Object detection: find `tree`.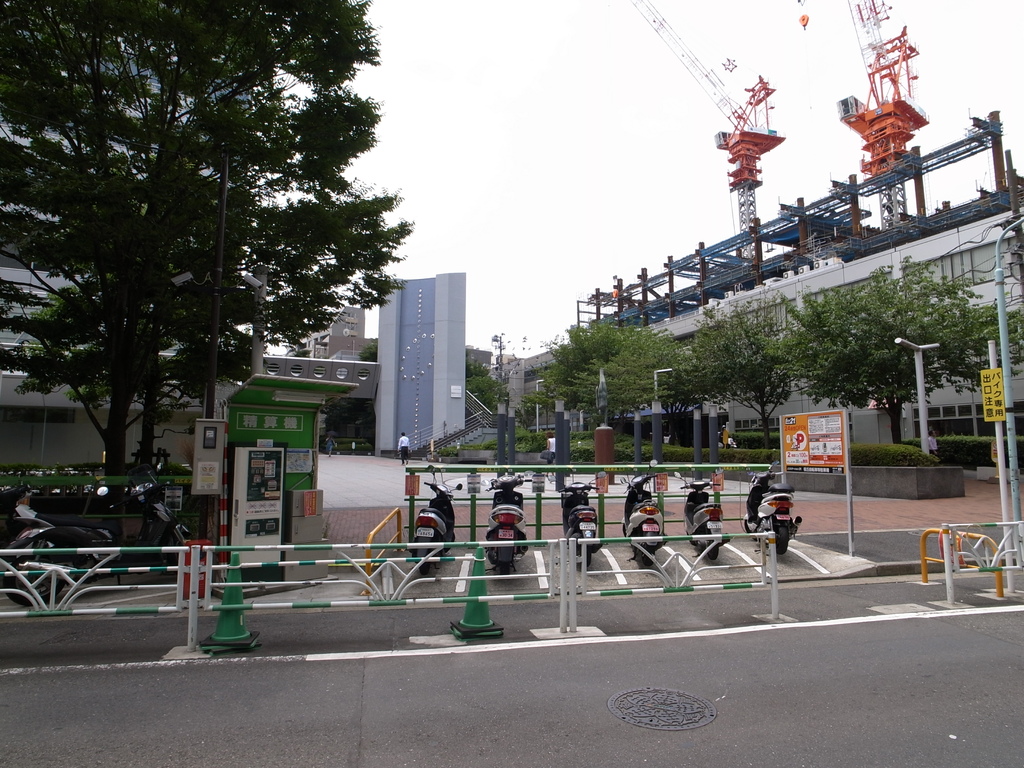
<box>465,376,507,420</box>.
